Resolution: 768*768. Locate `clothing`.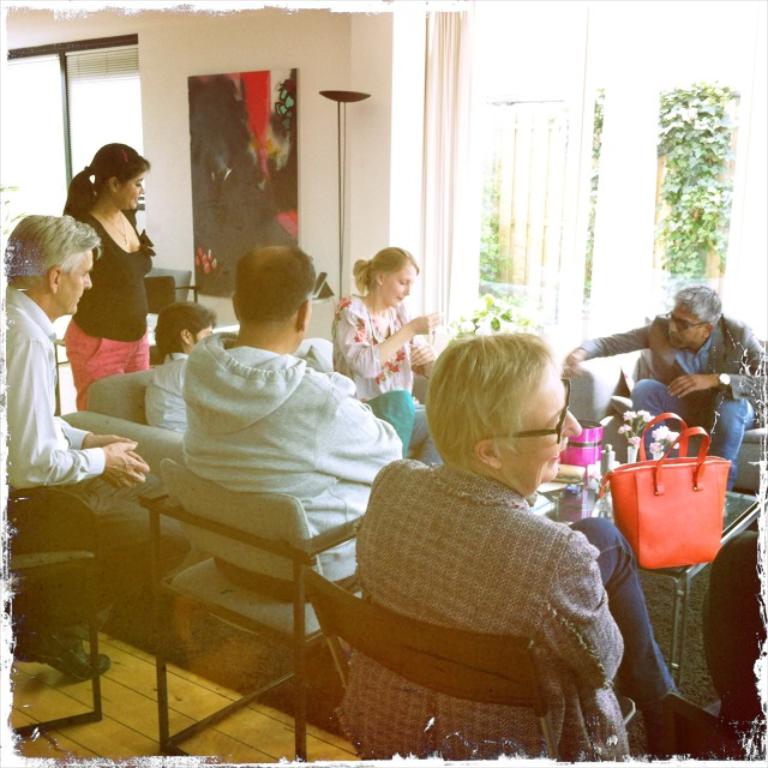
bbox=(328, 290, 445, 467).
